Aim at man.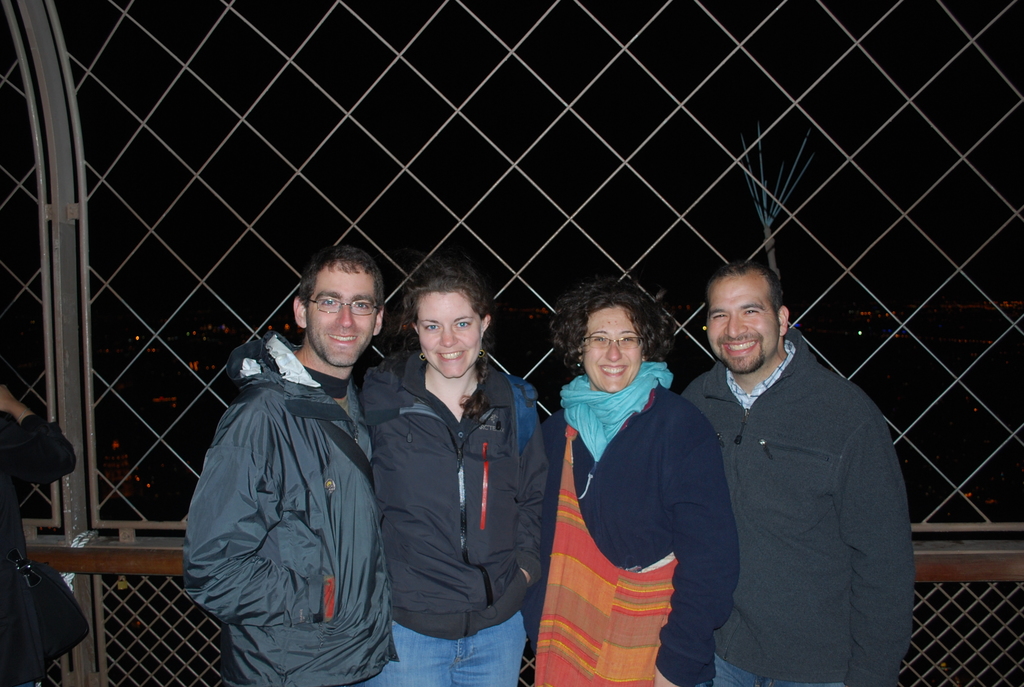
Aimed at <bbox>164, 247, 411, 686</bbox>.
